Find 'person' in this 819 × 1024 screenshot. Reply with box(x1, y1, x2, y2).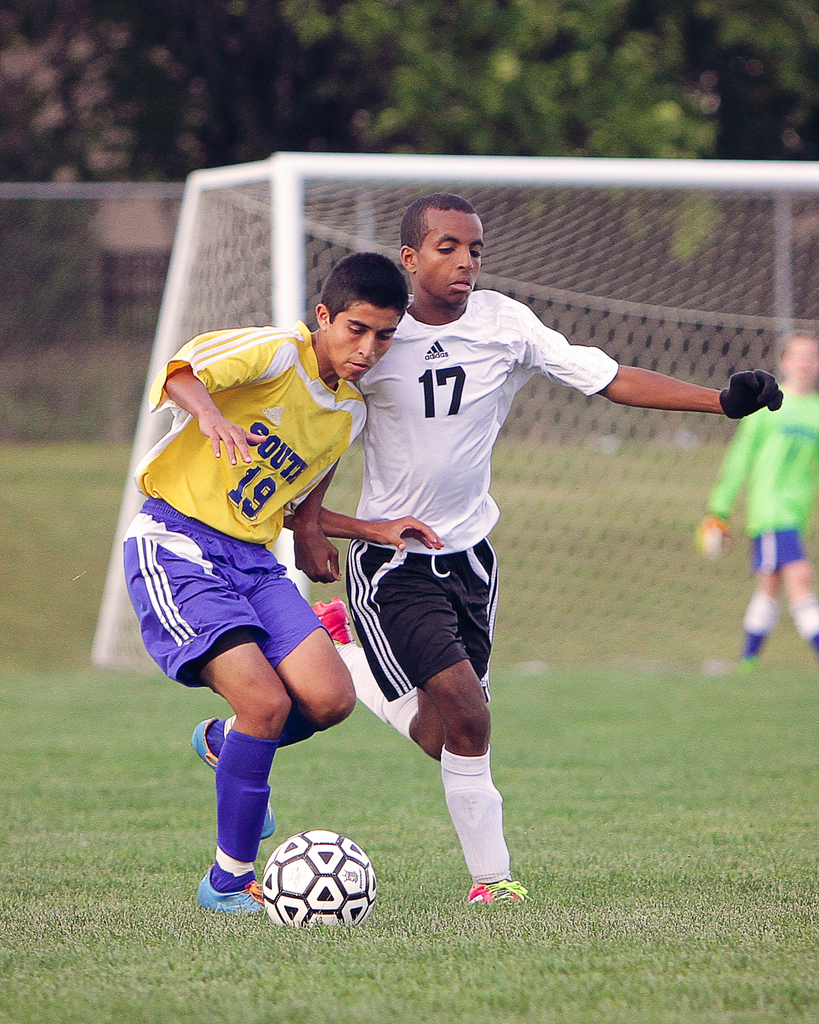
box(692, 323, 818, 659).
